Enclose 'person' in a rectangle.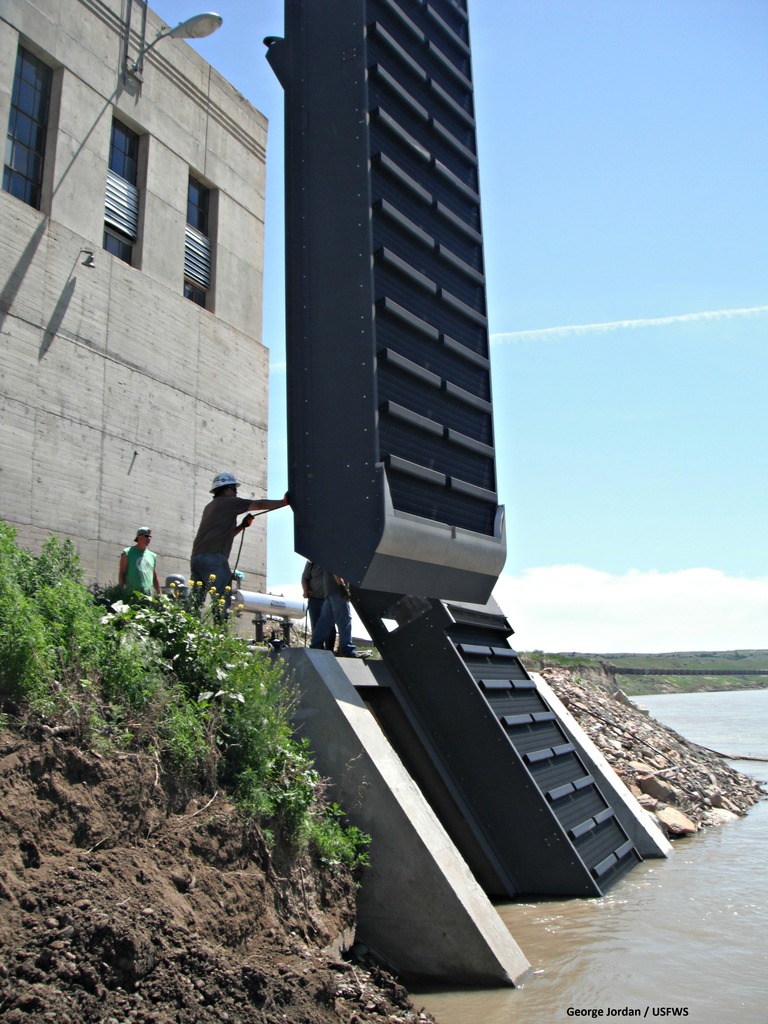
BBox(310, 567, 362, 660).
